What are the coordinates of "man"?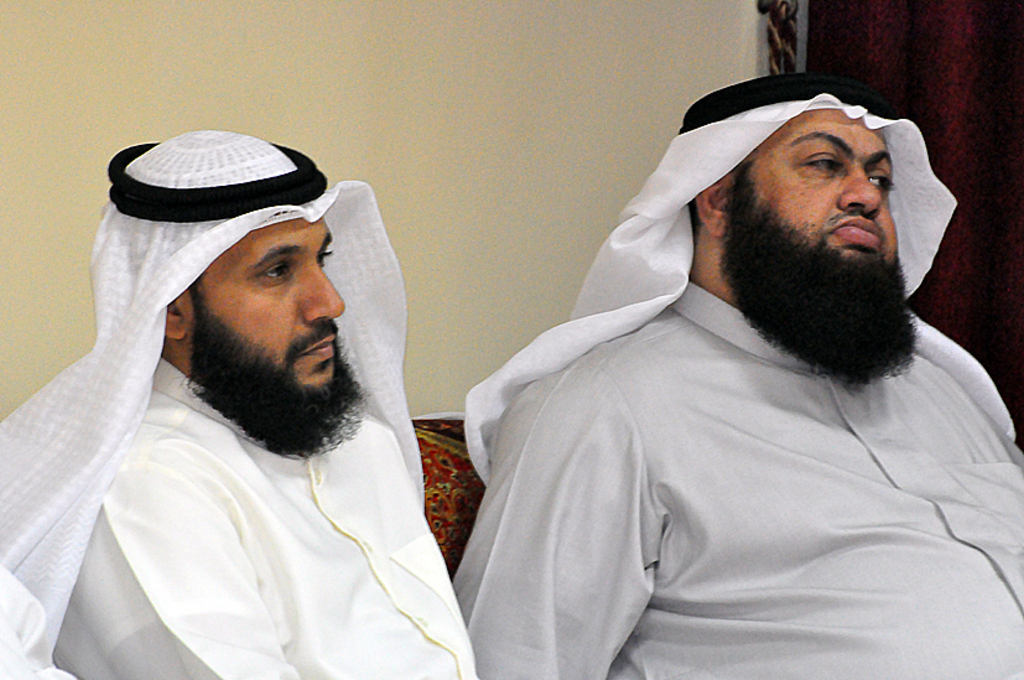
crop(449, 76, 1023, 679).
